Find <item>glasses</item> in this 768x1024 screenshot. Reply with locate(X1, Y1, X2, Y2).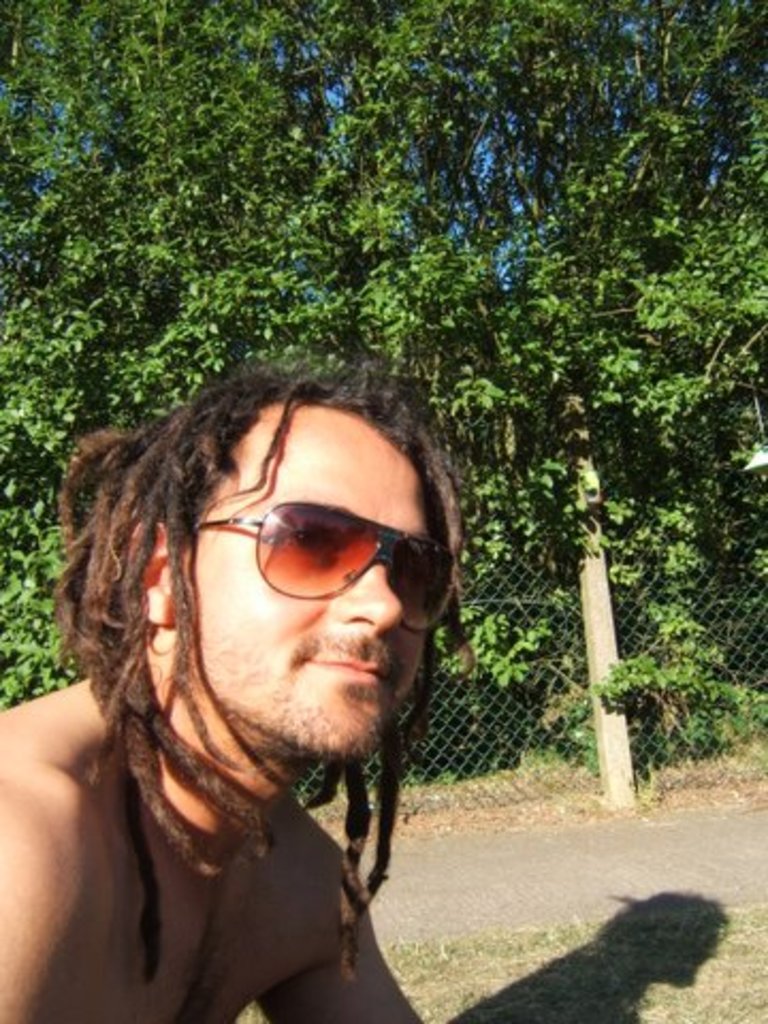
locate(190, 486, 450, 599).
